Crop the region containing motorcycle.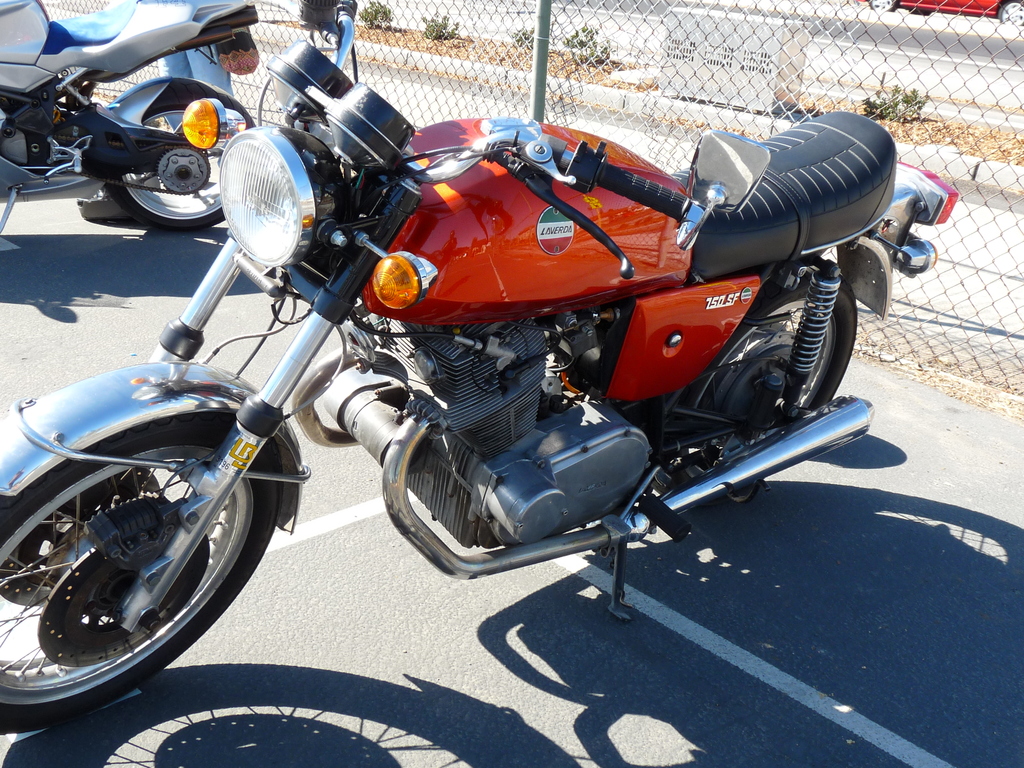
Crop region: (0, 0, 262, 250).
